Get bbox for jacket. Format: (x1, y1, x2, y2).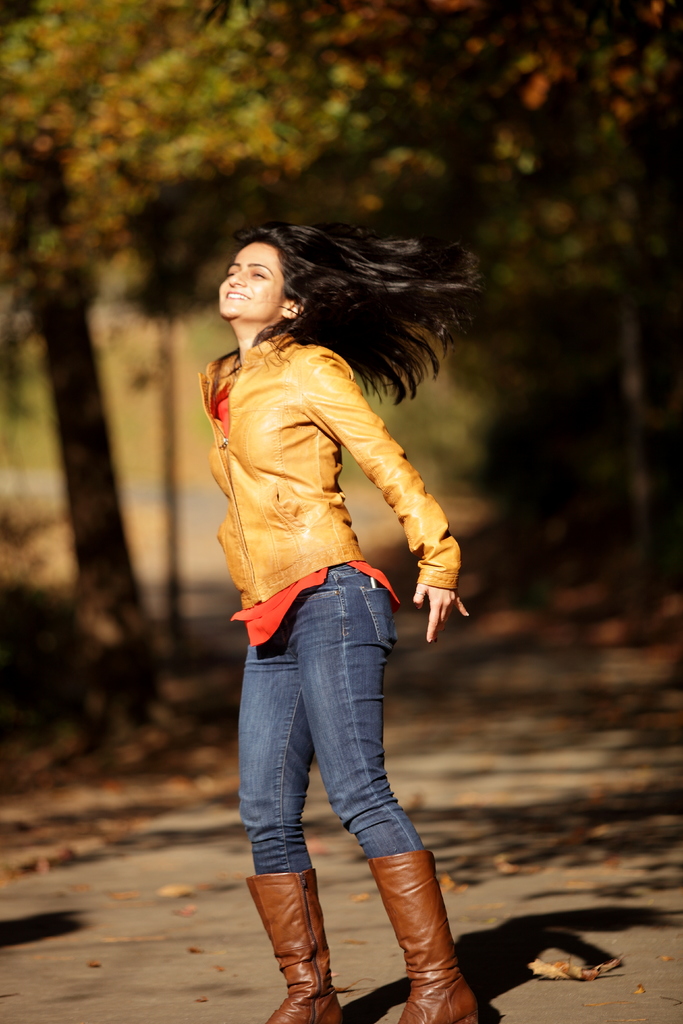
(123, 317, 481, 676).
